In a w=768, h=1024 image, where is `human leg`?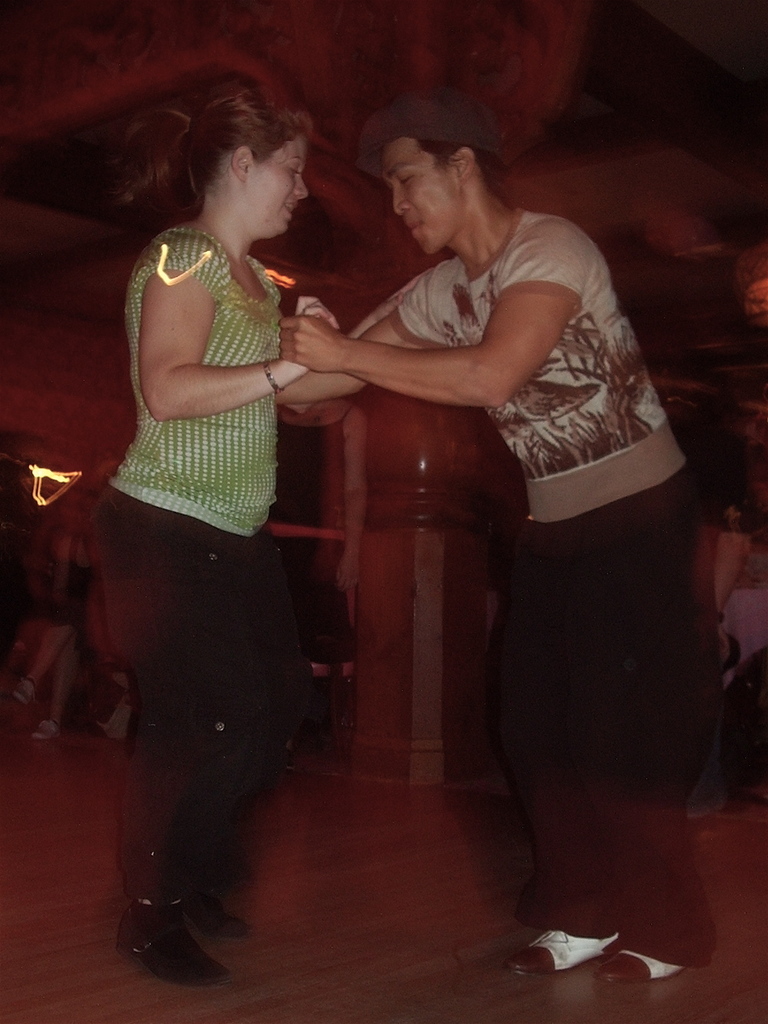
l=592, t=466, r=717, b=989.
